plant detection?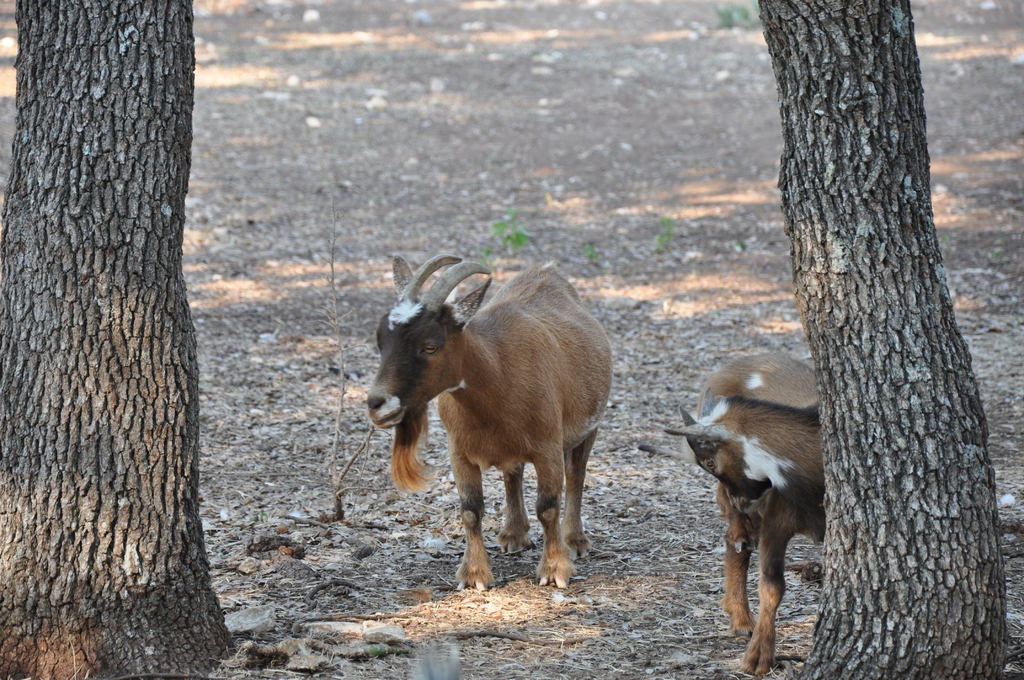
box=[654, 211, 675, 244]
